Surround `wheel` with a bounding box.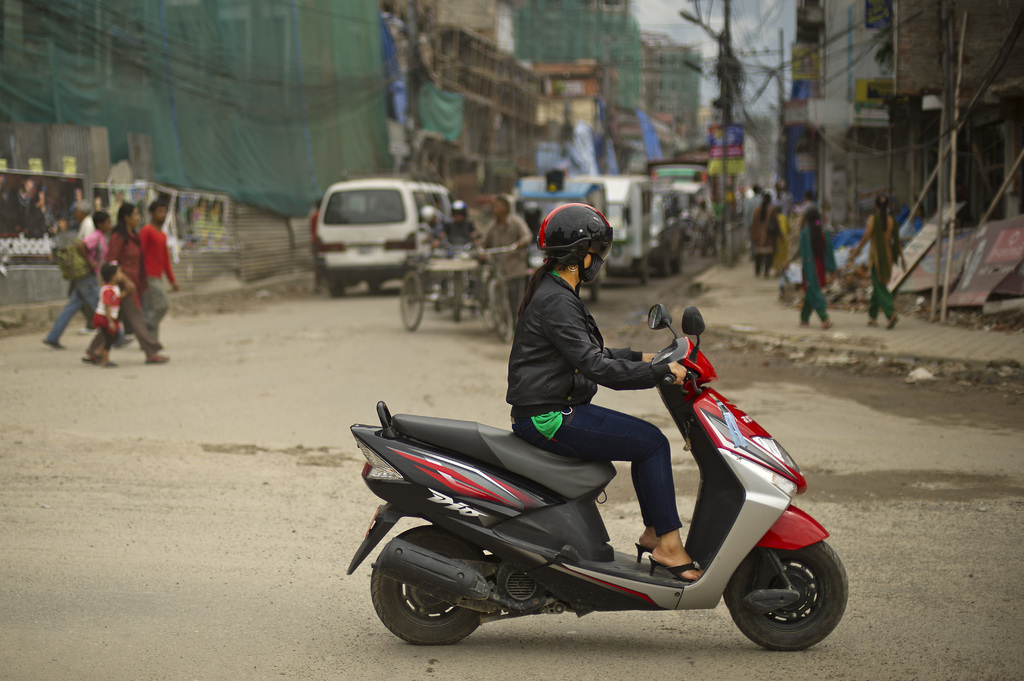
367/278/384/296.
